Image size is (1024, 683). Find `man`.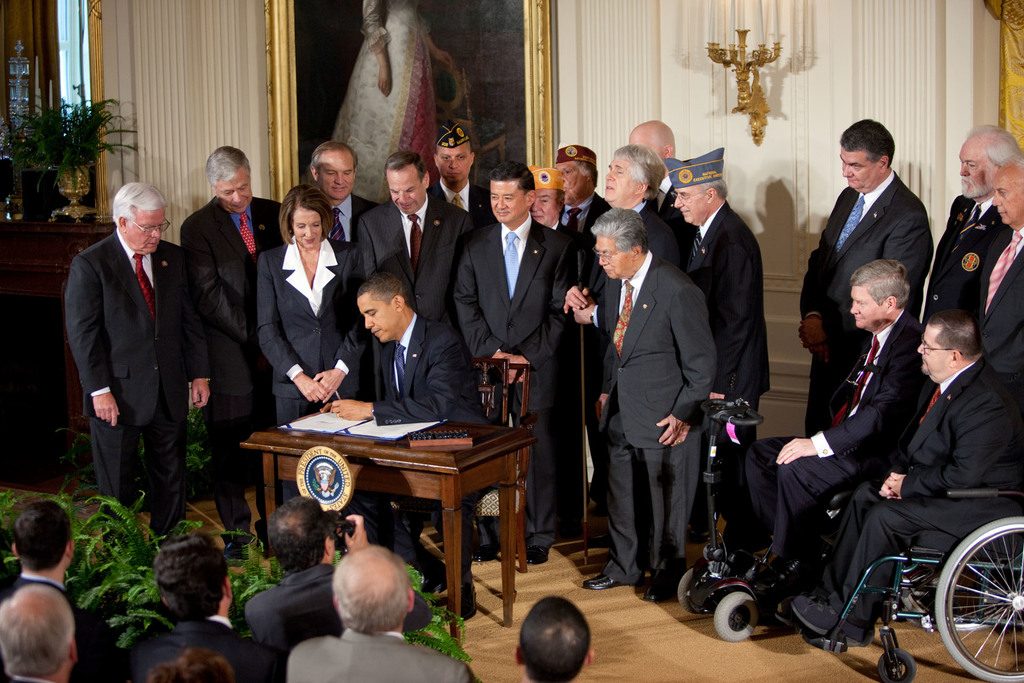
region(793, 312, 1023, 657).
